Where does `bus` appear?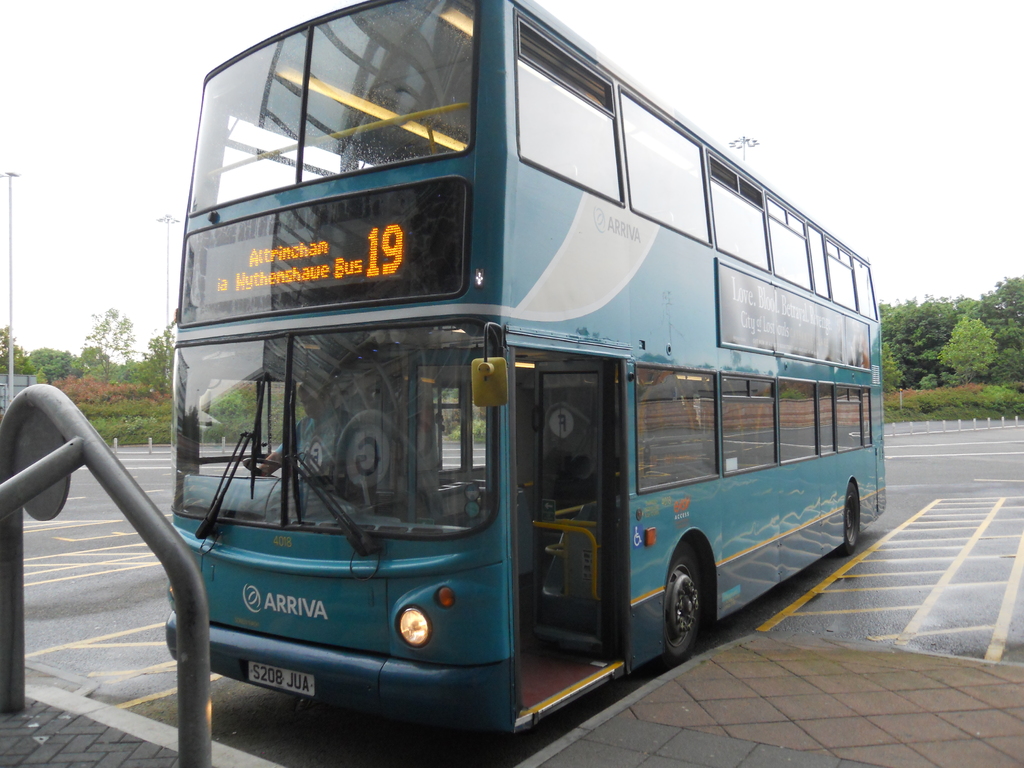
Appears at Rect(161, 0, 888, 739).
